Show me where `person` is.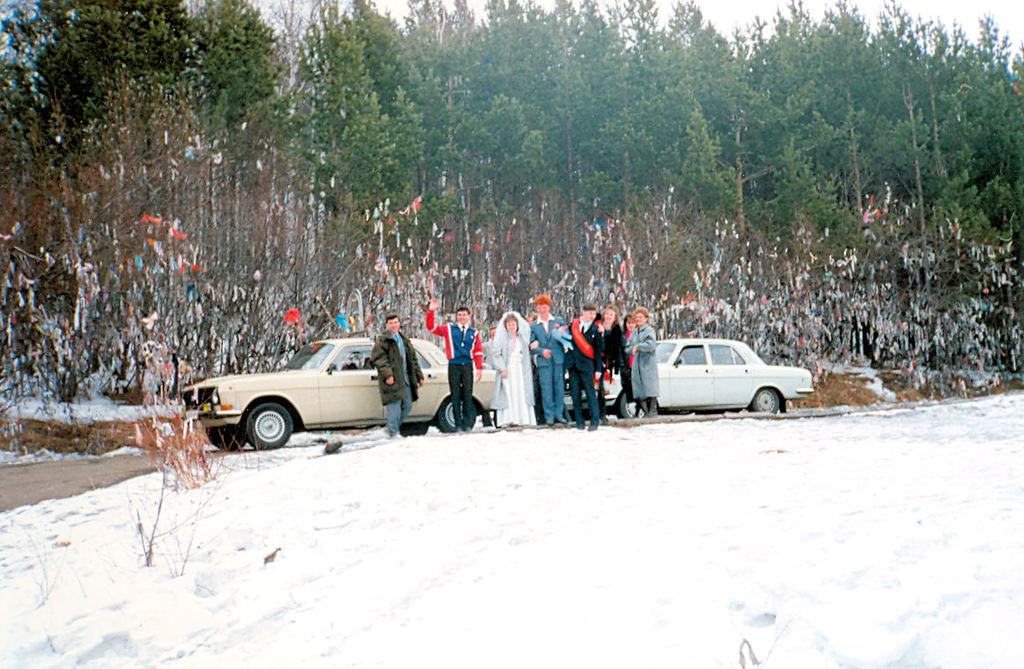
`person` is at 562:301:603:427.
